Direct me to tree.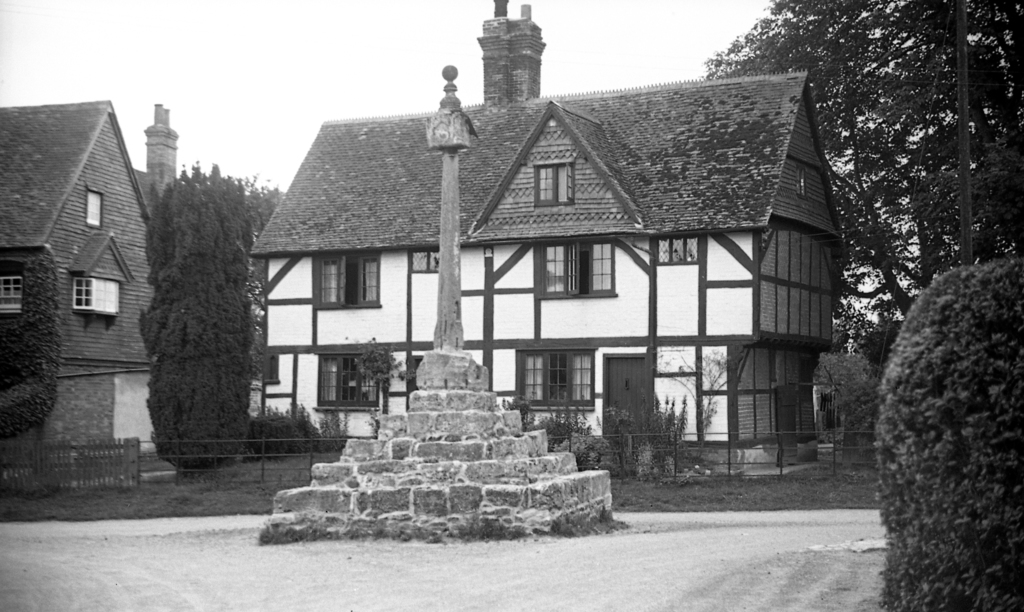
Direction: box(355, 334, 408, 425).
